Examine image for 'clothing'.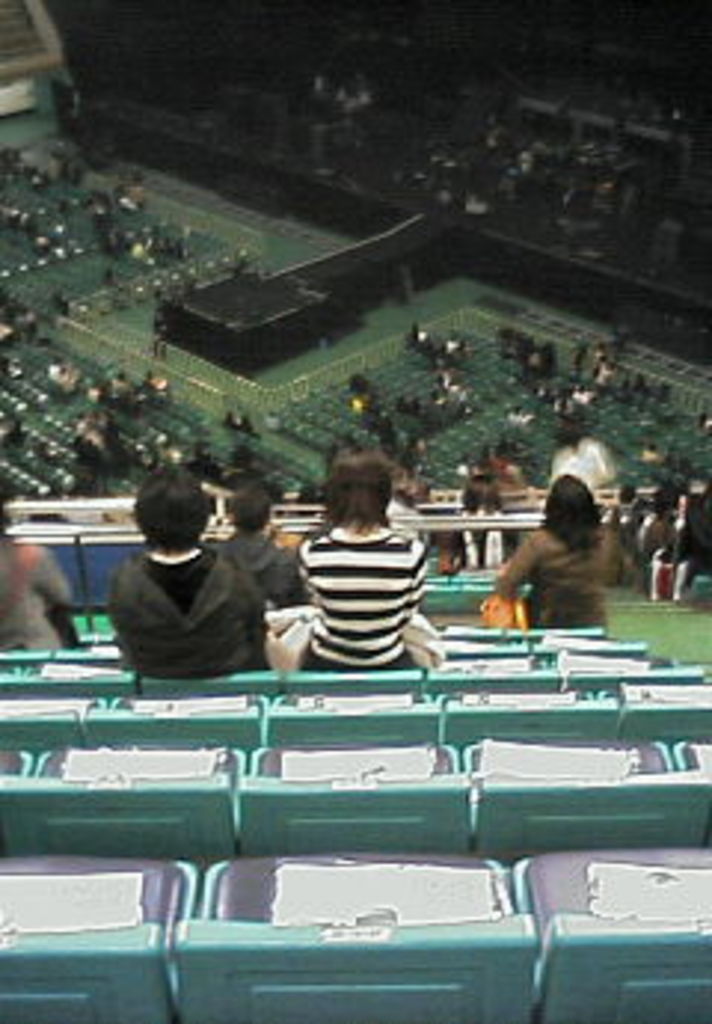
Examination result: BBox(98, 505, 288, 683).
